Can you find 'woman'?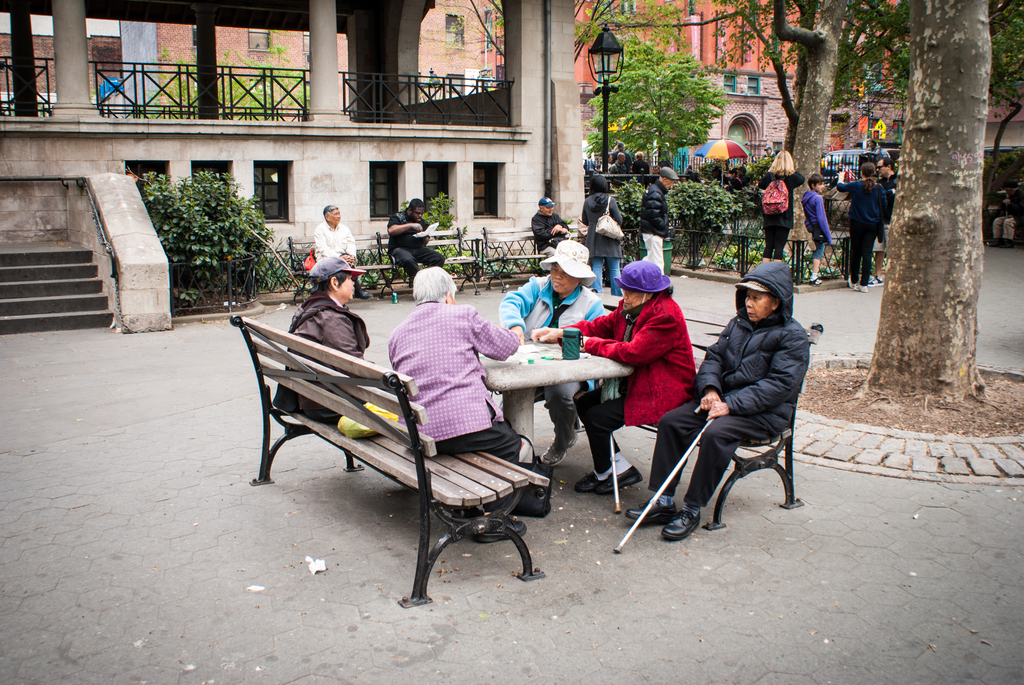
Yes, bounding box: rect(586, 175, 624, 296).
